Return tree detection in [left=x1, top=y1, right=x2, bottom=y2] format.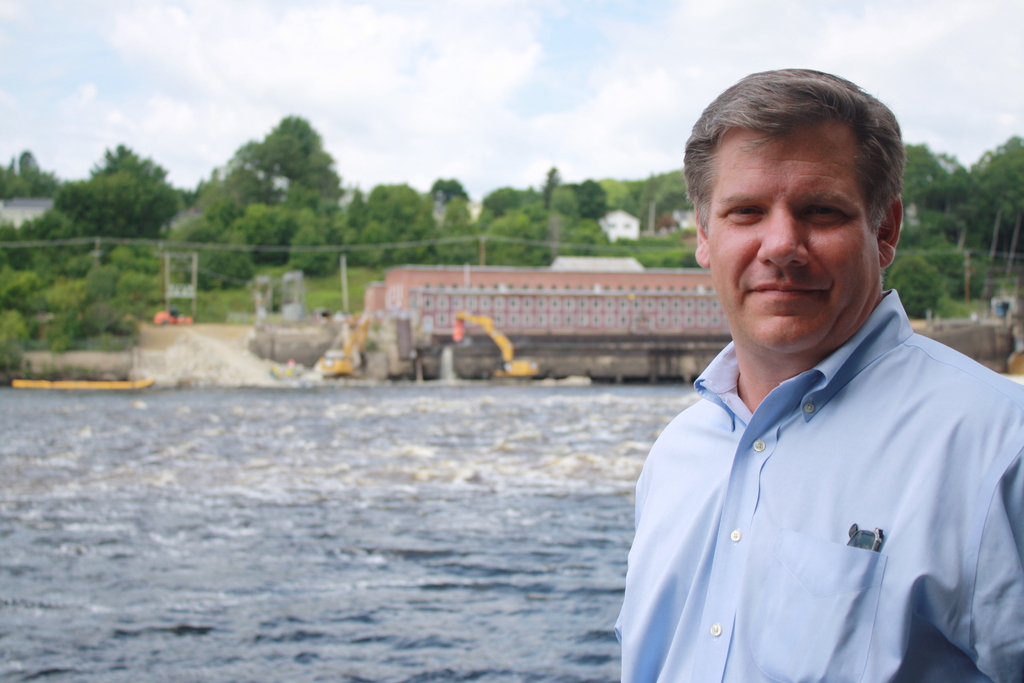
[left=873, top=219, right=998, bottom=310].
